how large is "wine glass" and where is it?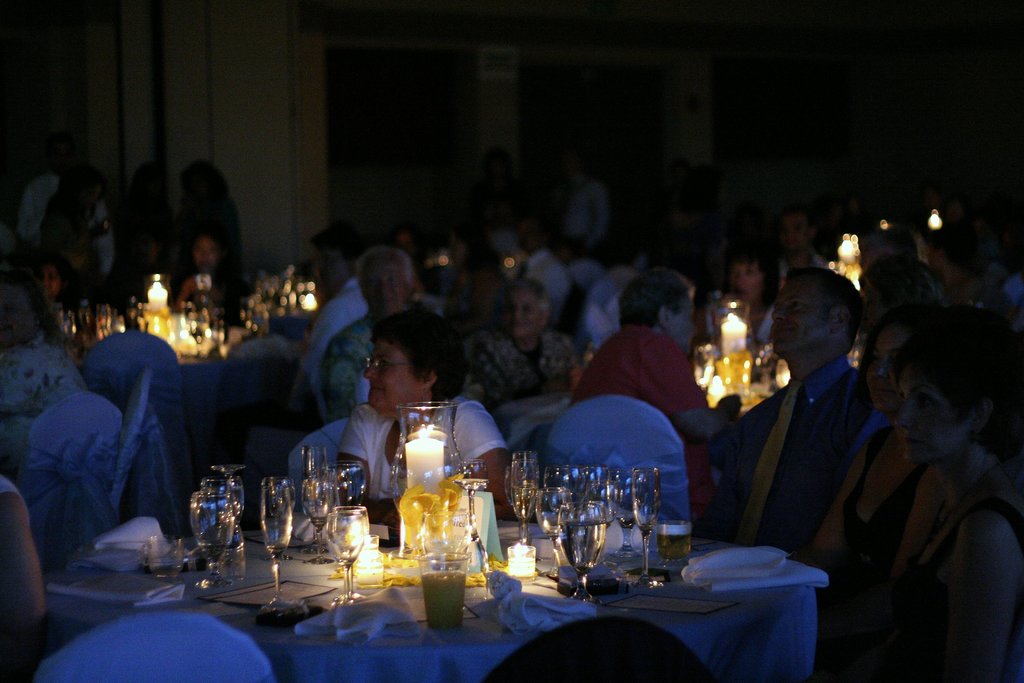
Bounding box: l=264, t=479, r=295, b=605.
